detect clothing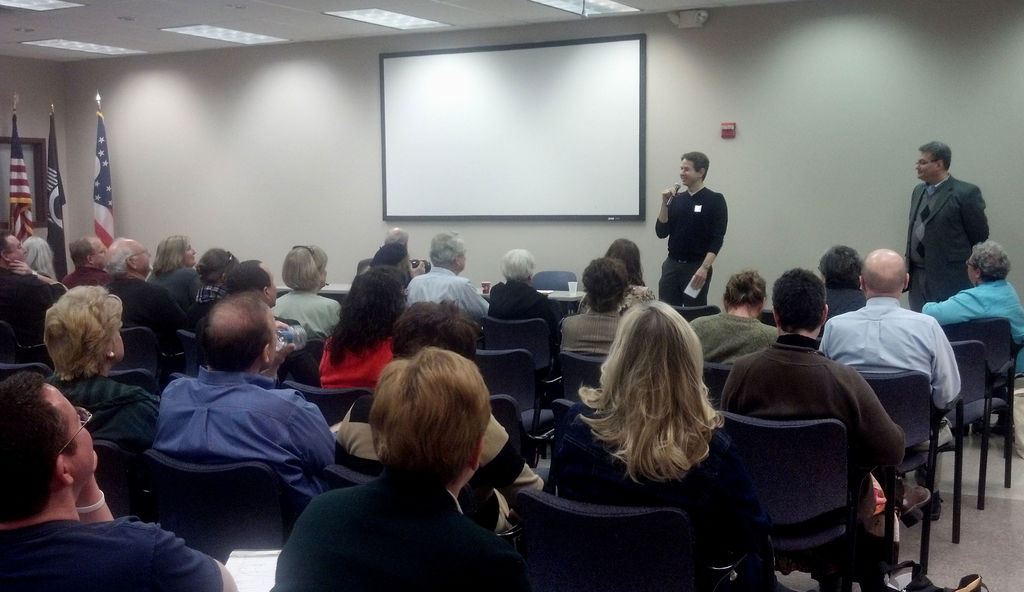
locate(267, 467, 536, 591)
